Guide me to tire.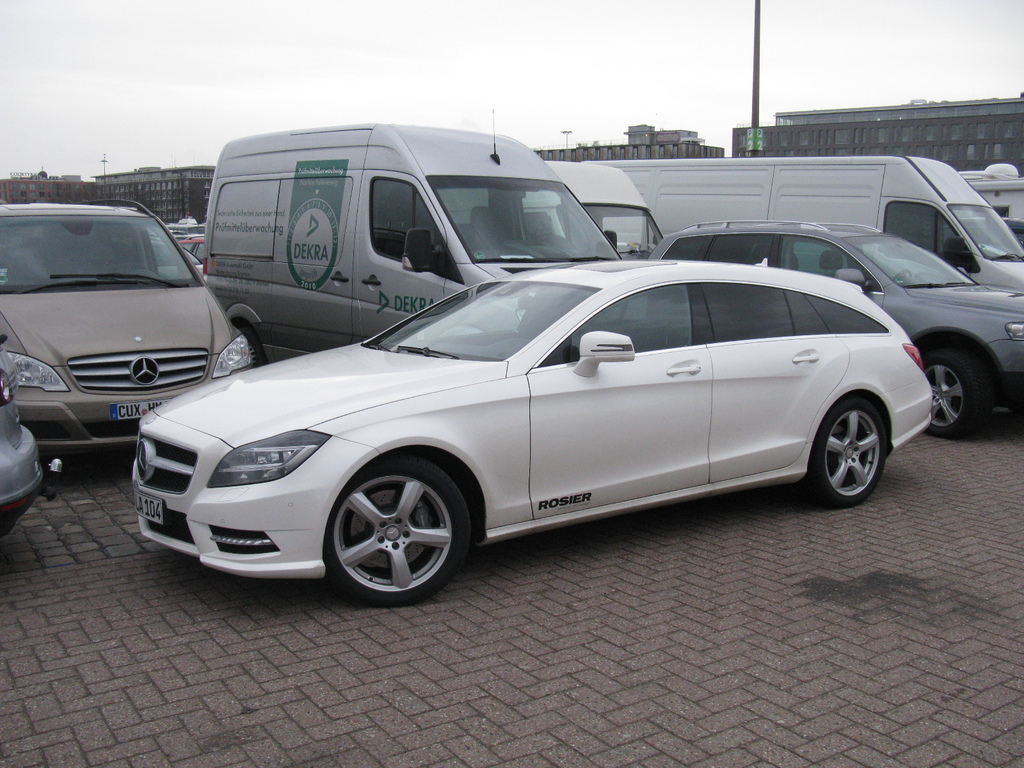
Guidance: Rect(924, 352, 987, 436).
